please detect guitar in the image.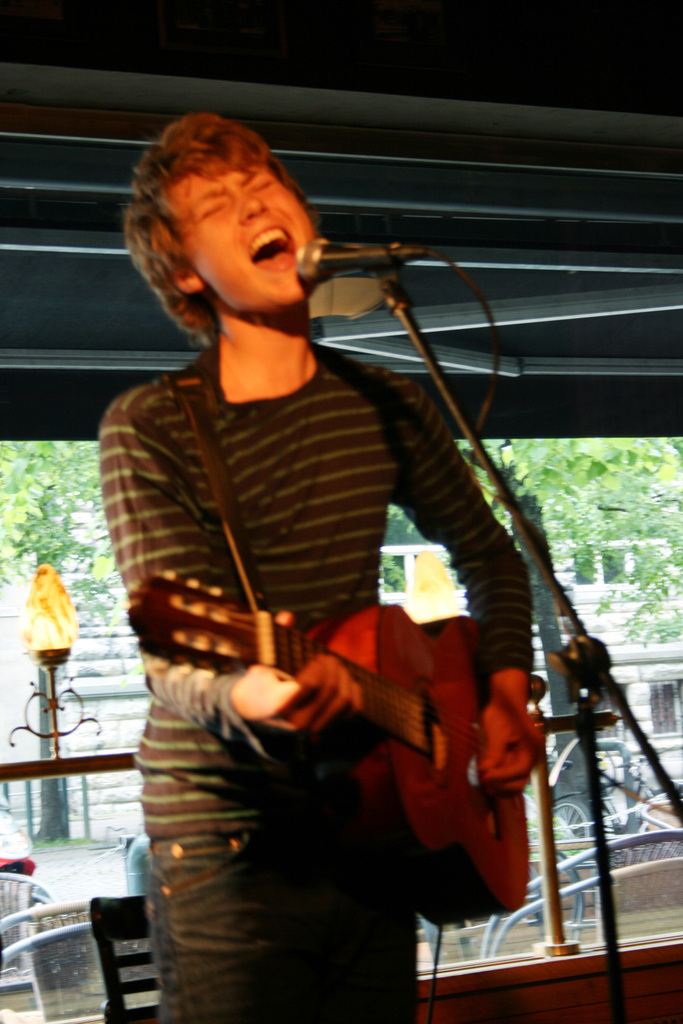
bbox=[127, 568, 528, 929].
